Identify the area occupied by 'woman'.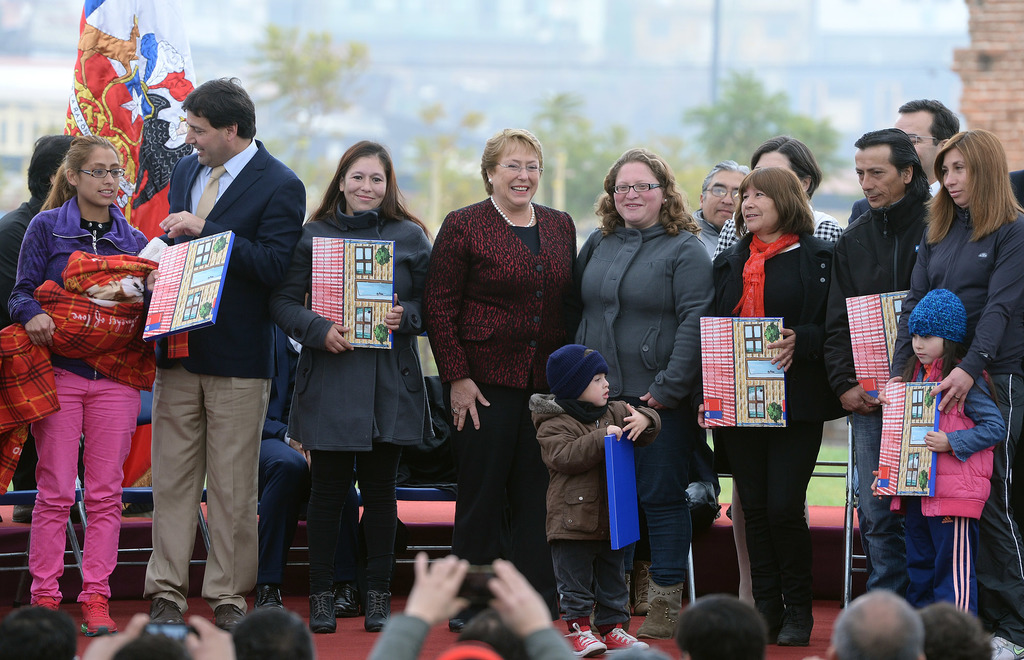
Area: rect(4, 133, 160, 641).
